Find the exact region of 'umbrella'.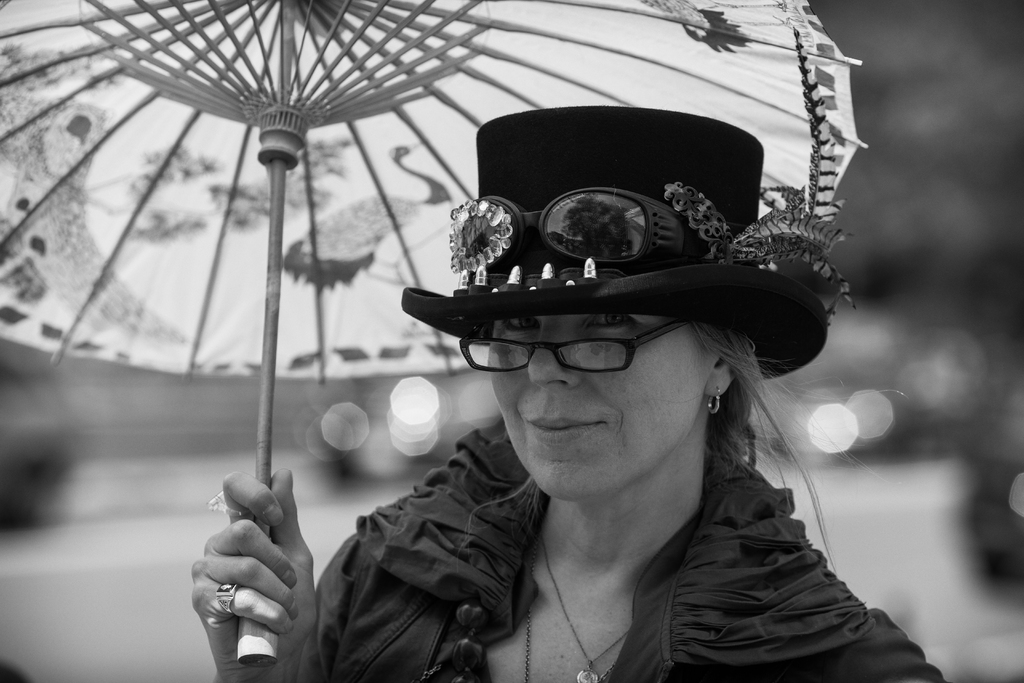
Exact region: 24,17,876,559.
